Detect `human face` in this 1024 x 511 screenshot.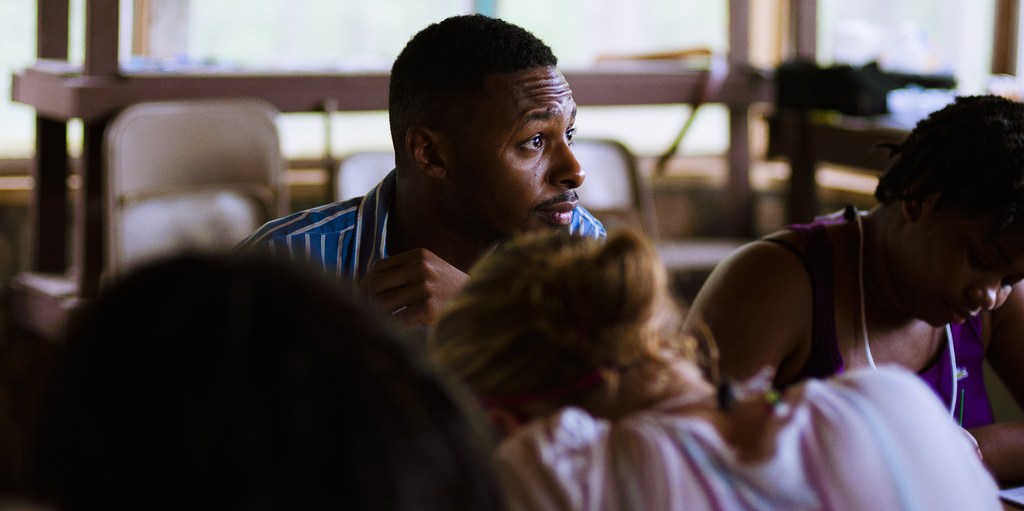
Detection: pyautogui.locateOnScreen(446, 61, 585, 241).
